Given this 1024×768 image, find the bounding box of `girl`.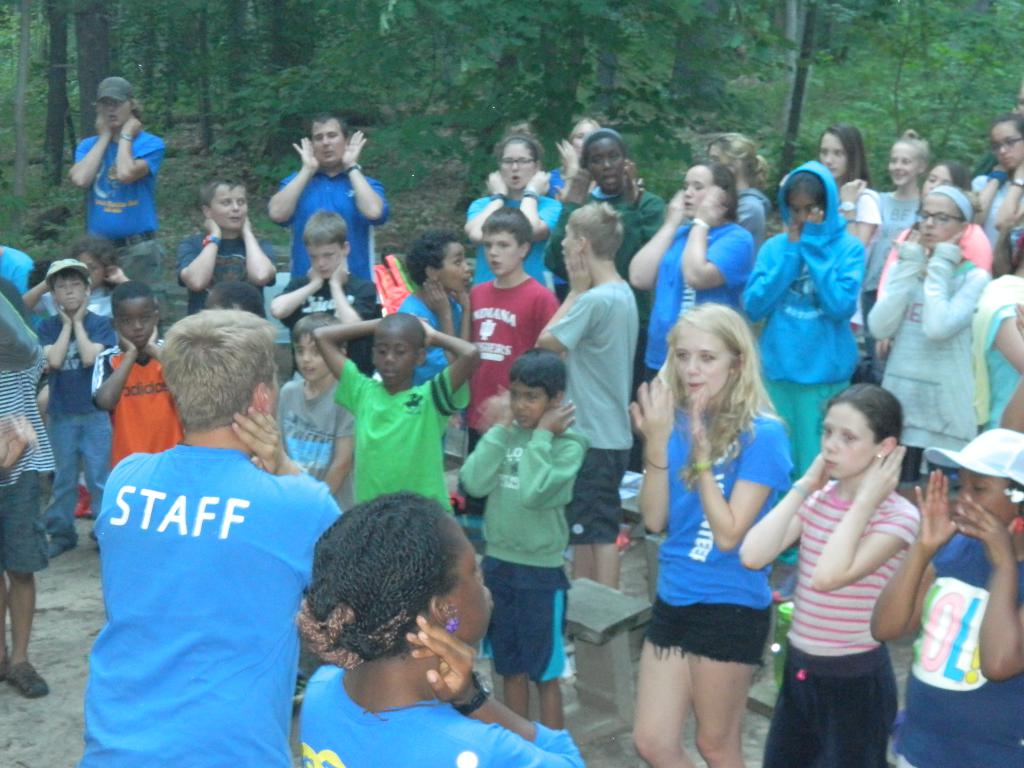
300:492:587:767.
